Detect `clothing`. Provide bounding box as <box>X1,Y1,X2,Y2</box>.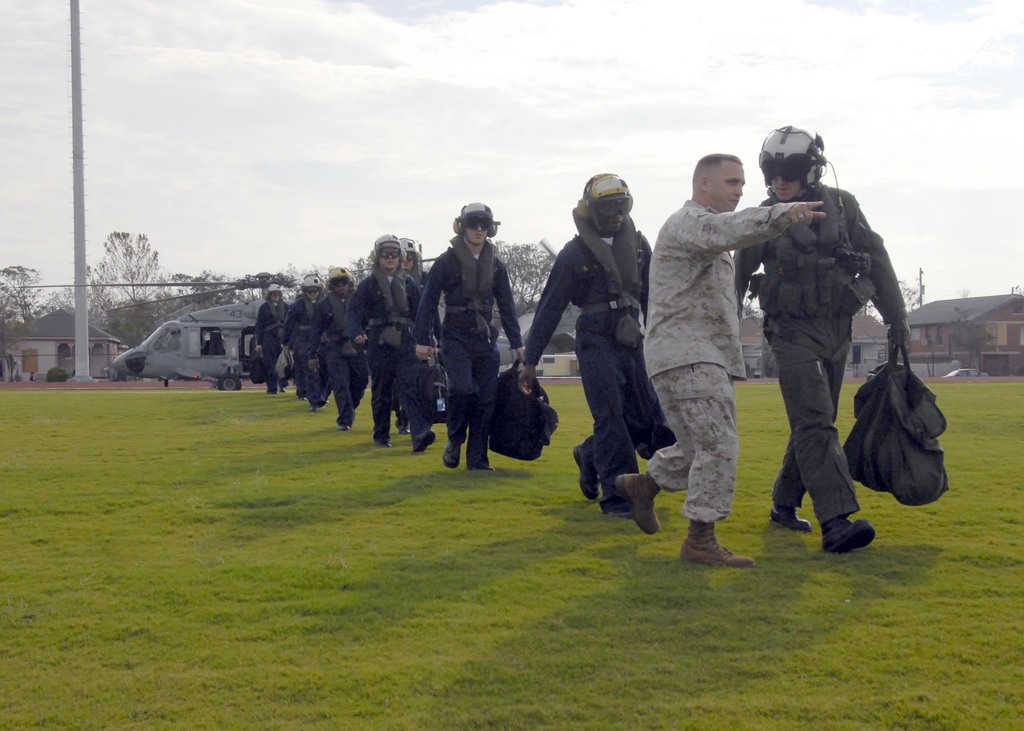
<box>256,301,289,397</box>.
